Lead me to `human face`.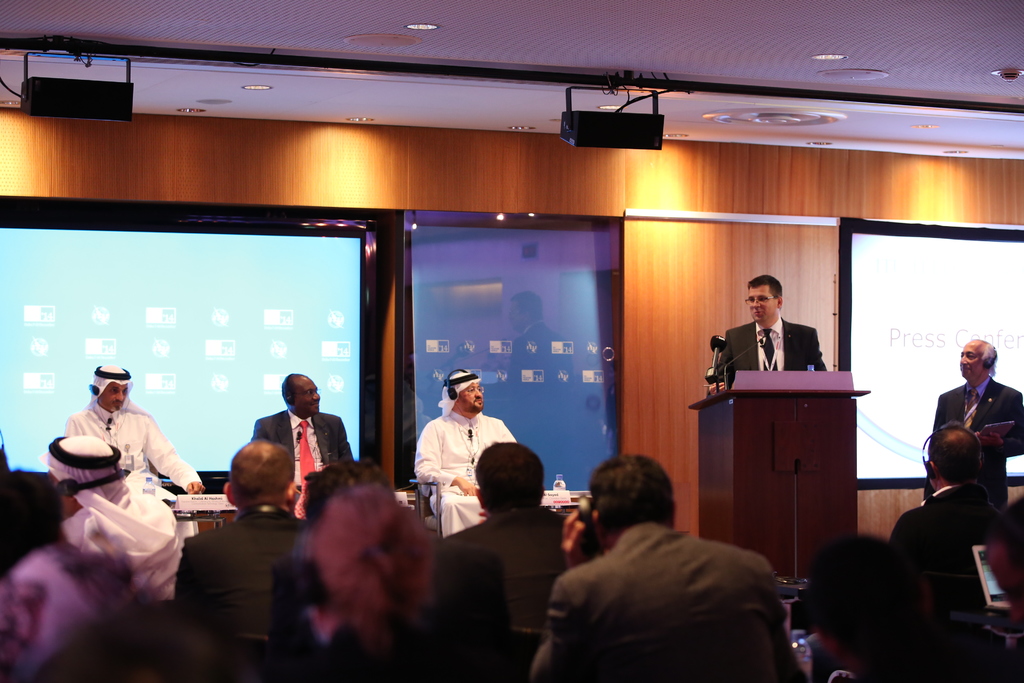
Lead to box(745, 286, 778, 328).
